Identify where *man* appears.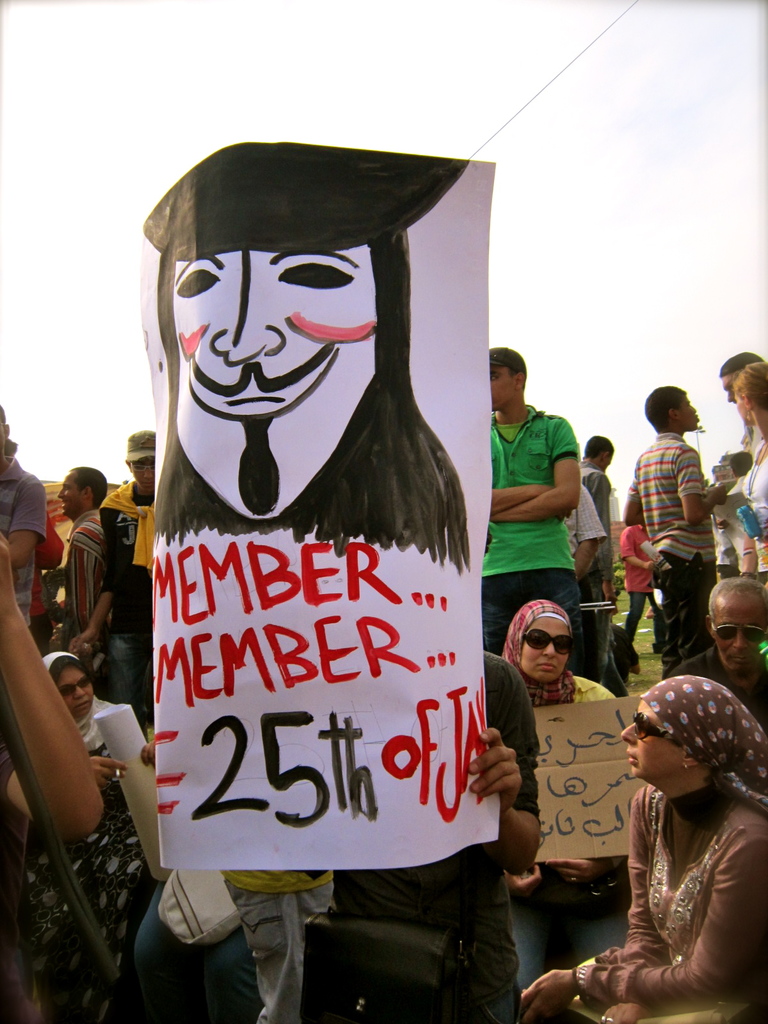
Appears at (666,577,767,735).
